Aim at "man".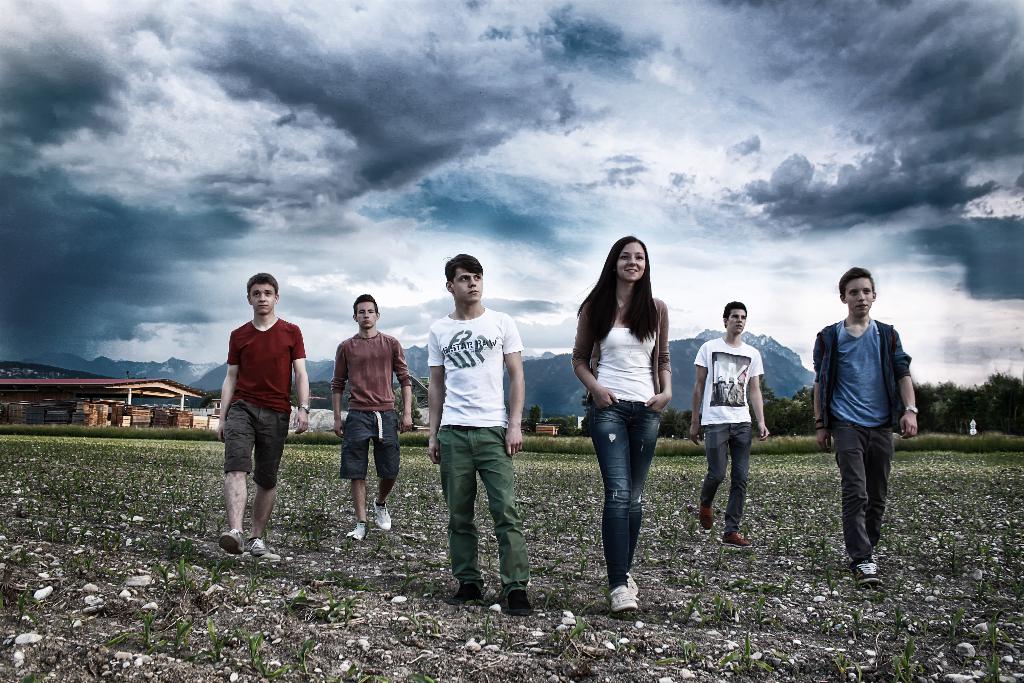
Aimed at select_region(687, 299, 775, 547).
